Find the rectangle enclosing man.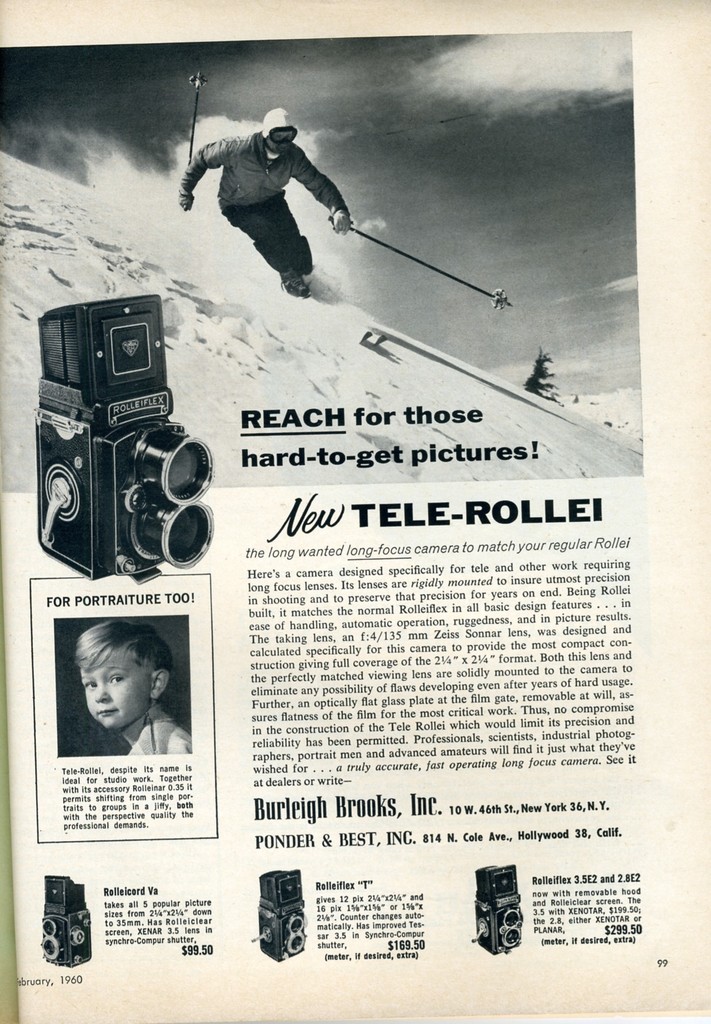
{"x1": 171, "y1": 92, "x2": 378, "y2": 308}.
